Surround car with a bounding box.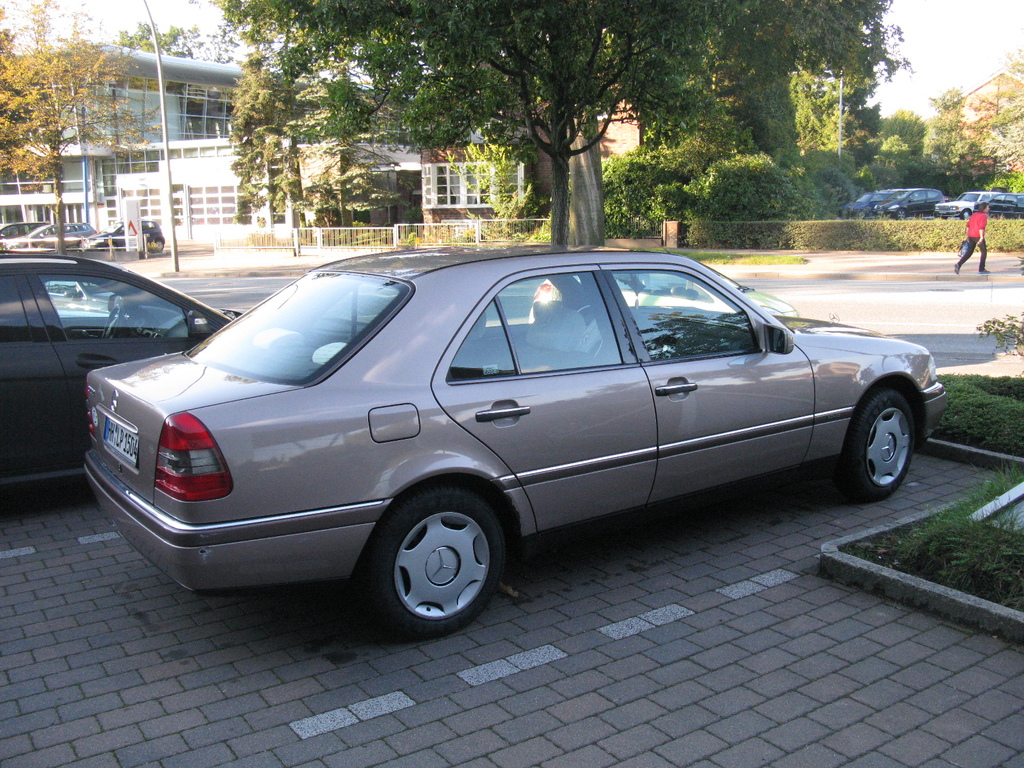
box(83, 246, 943, 637).
